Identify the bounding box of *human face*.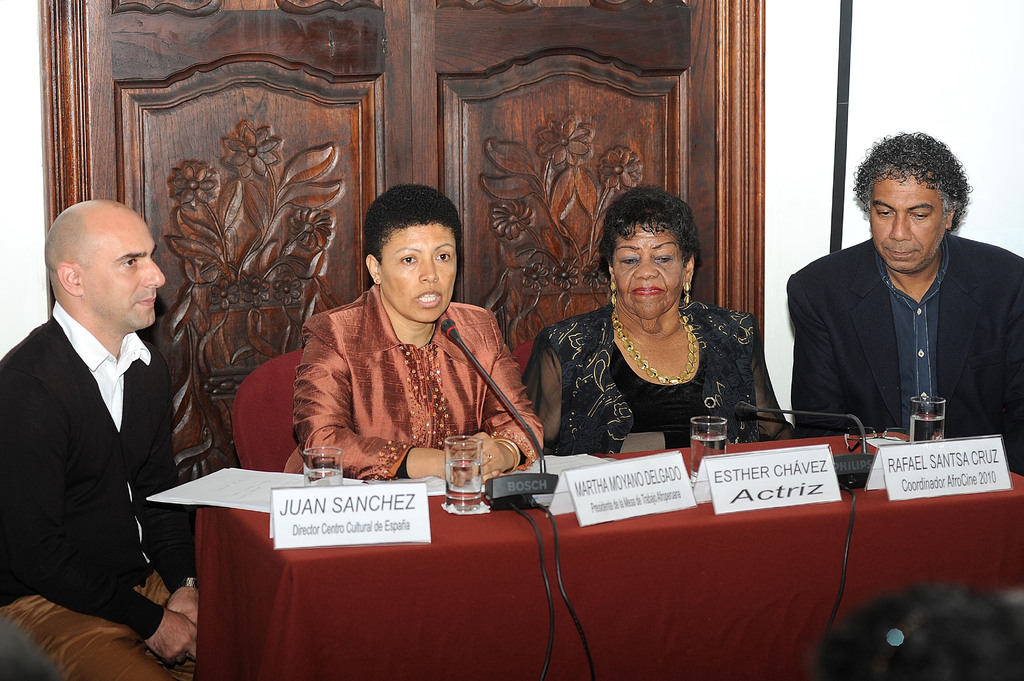
Rect(870, 176, 943, 269).
